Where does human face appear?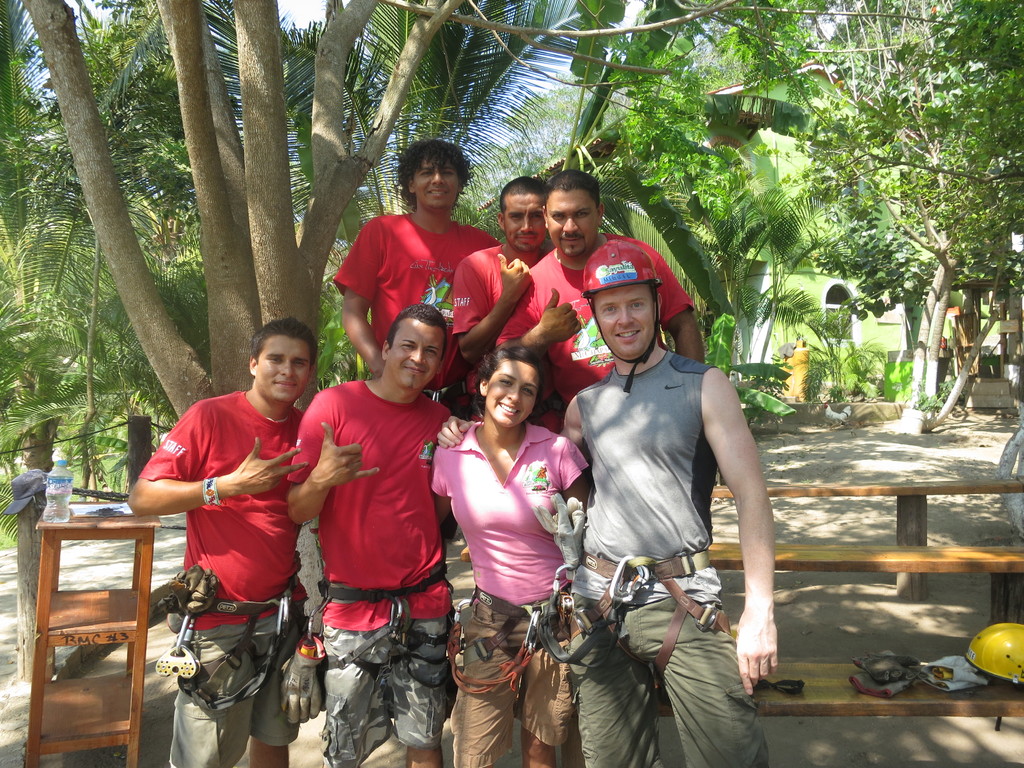
Appears at rect(505, 192, 547, 254).
